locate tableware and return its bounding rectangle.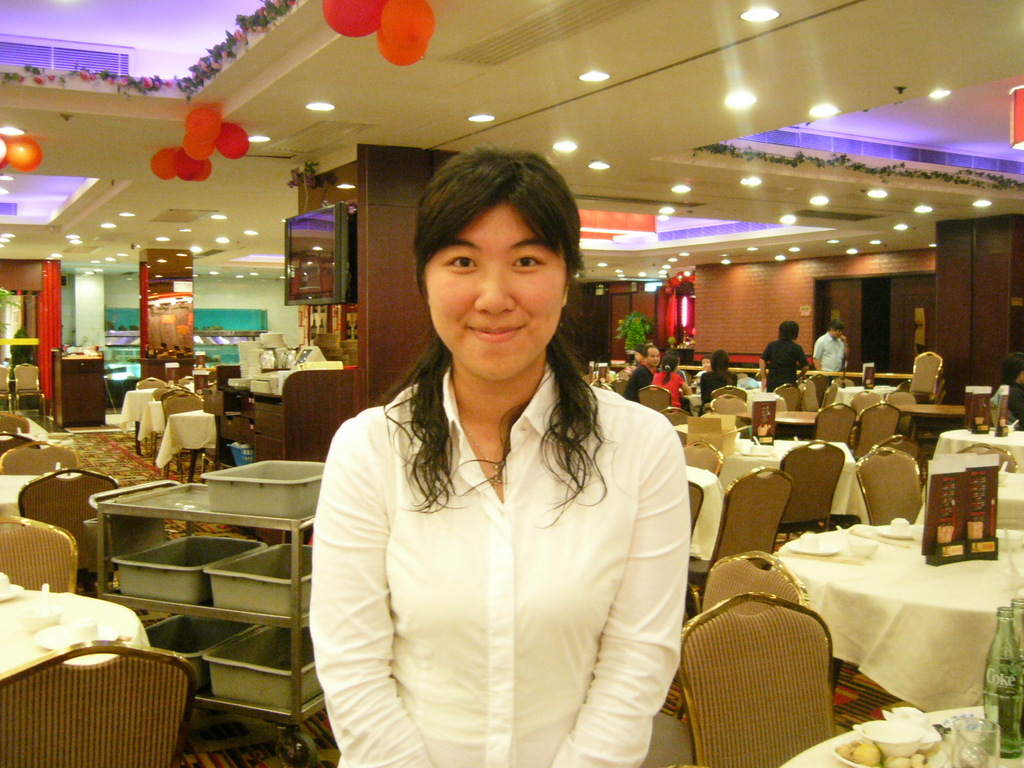
[36,580,49,615].
